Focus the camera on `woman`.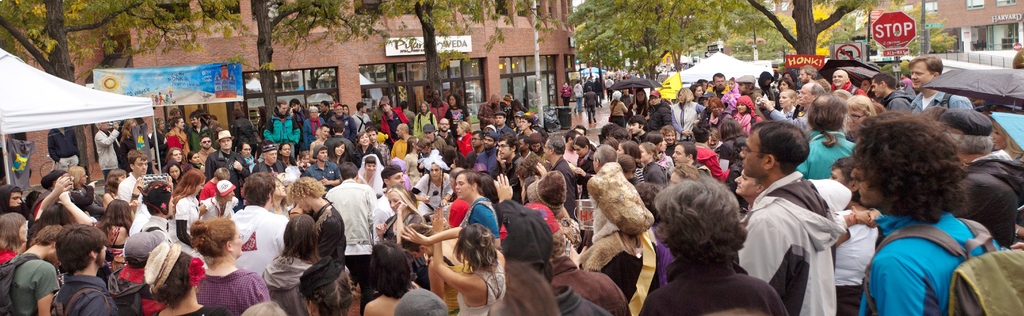
Focus region: <bbox>354, 131, 380, 164</bbox>.
